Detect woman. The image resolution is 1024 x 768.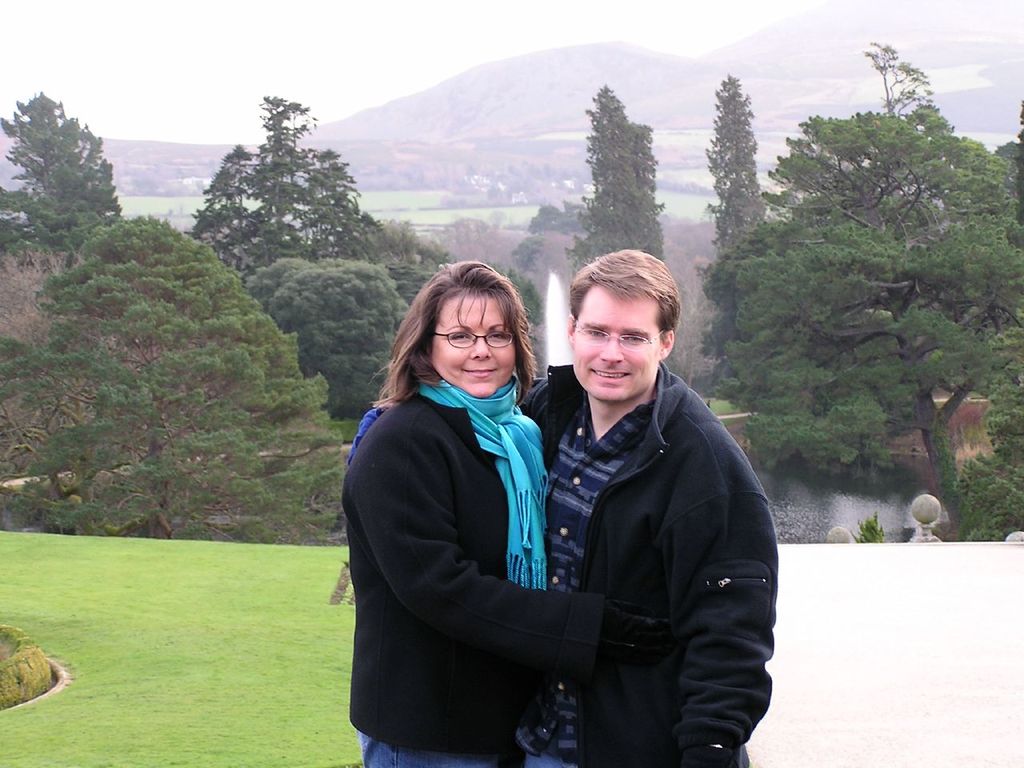
<bbox>354, 221, 606, 767</bbox>.
